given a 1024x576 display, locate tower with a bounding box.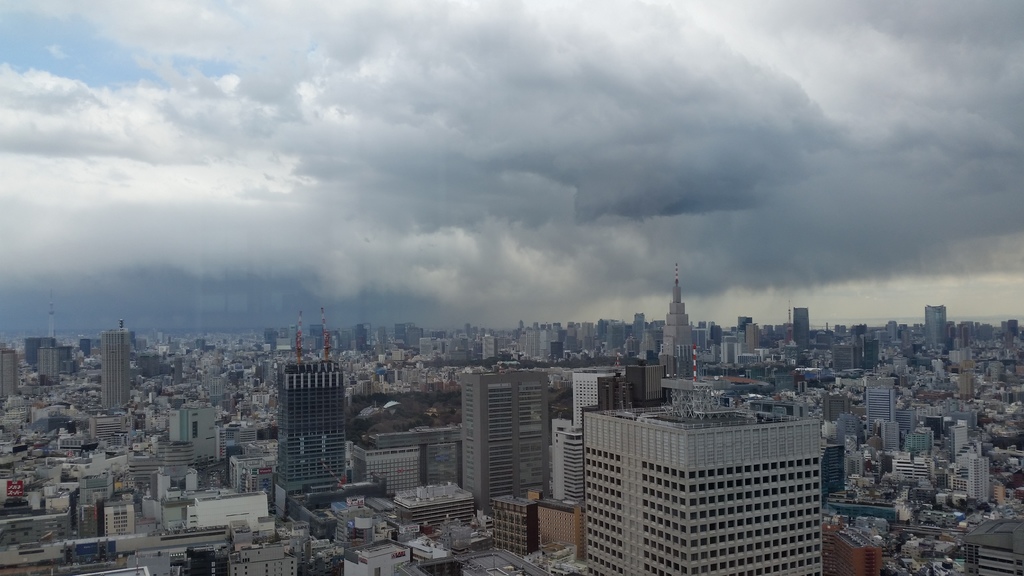
Located: [867, 379, 891, 452].
